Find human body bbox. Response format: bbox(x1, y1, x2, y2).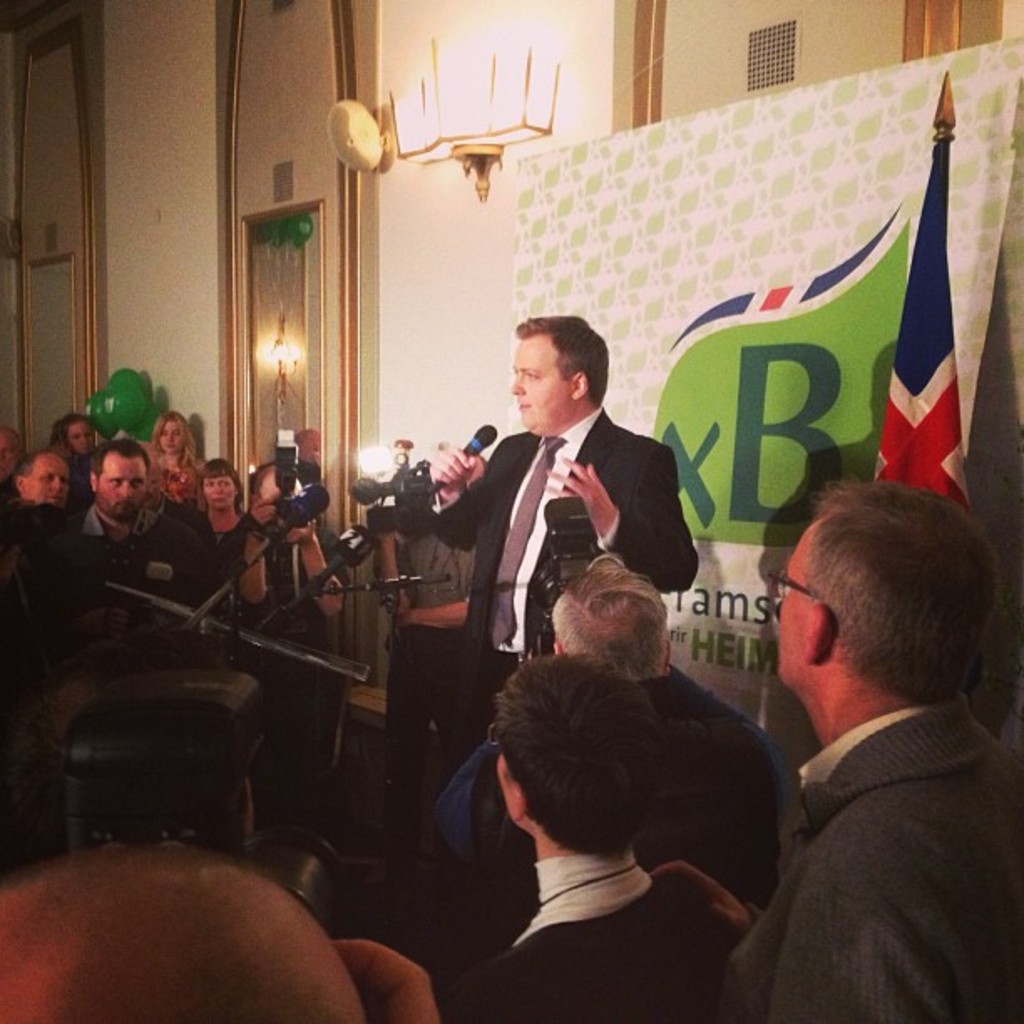
bbox(544, 571, 745, 877).
